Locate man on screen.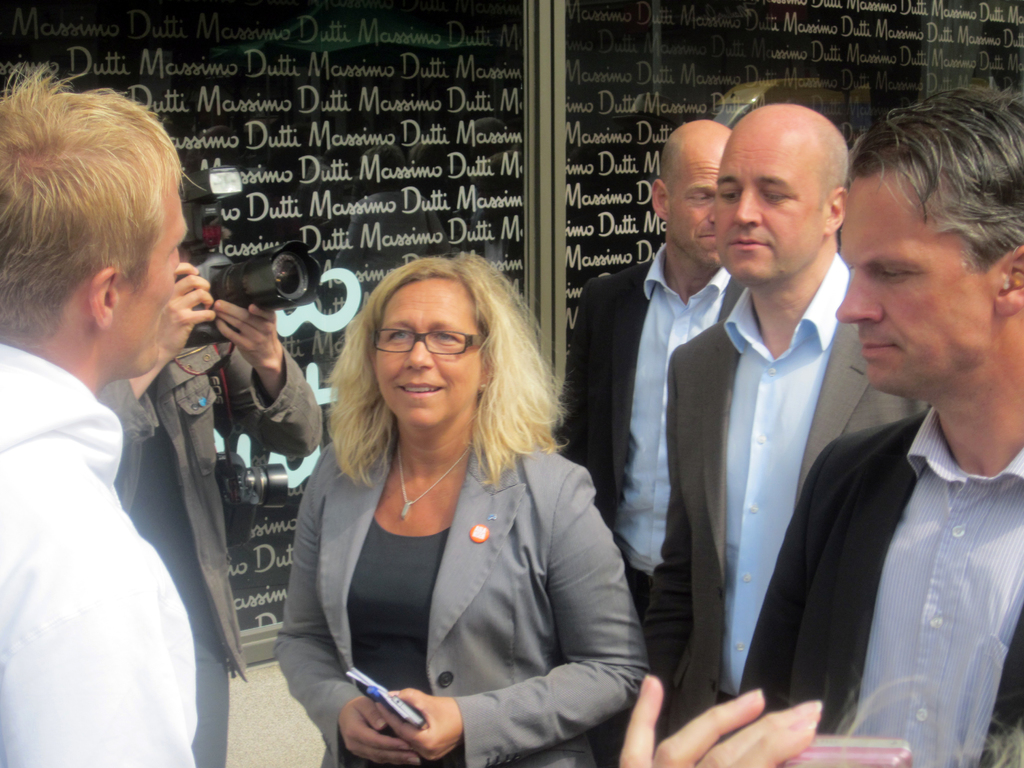
On screen at bbox=[731, 80, 1023, 767].
